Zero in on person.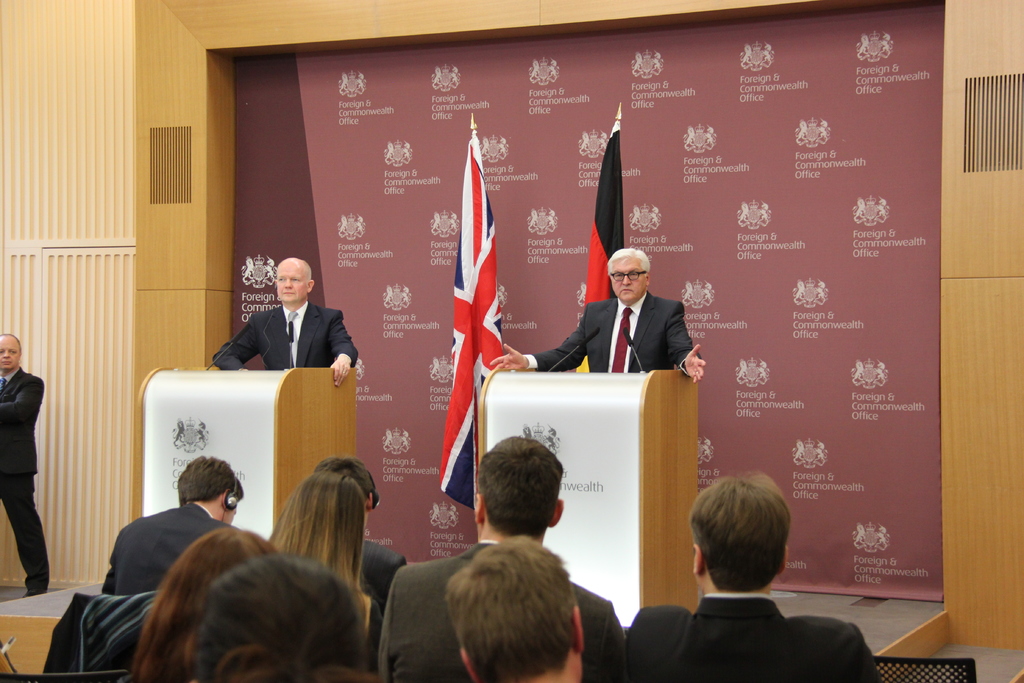
Zeroed in: region(442, 536, 585, 682).
